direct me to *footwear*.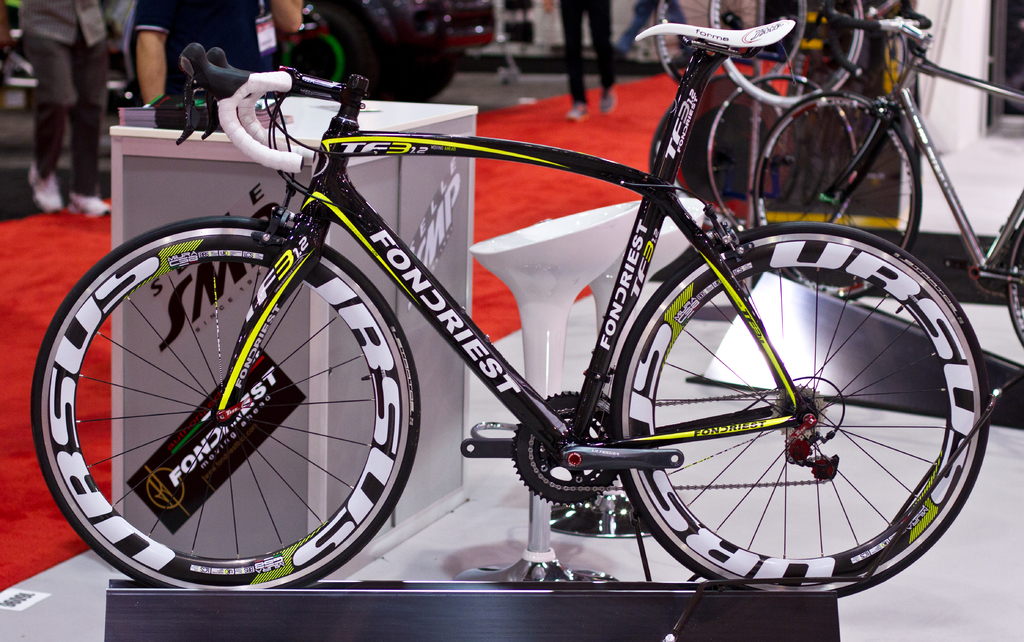
Direction: {"left": 70, "top": 194, "right": 113, "bottom": 220}.
